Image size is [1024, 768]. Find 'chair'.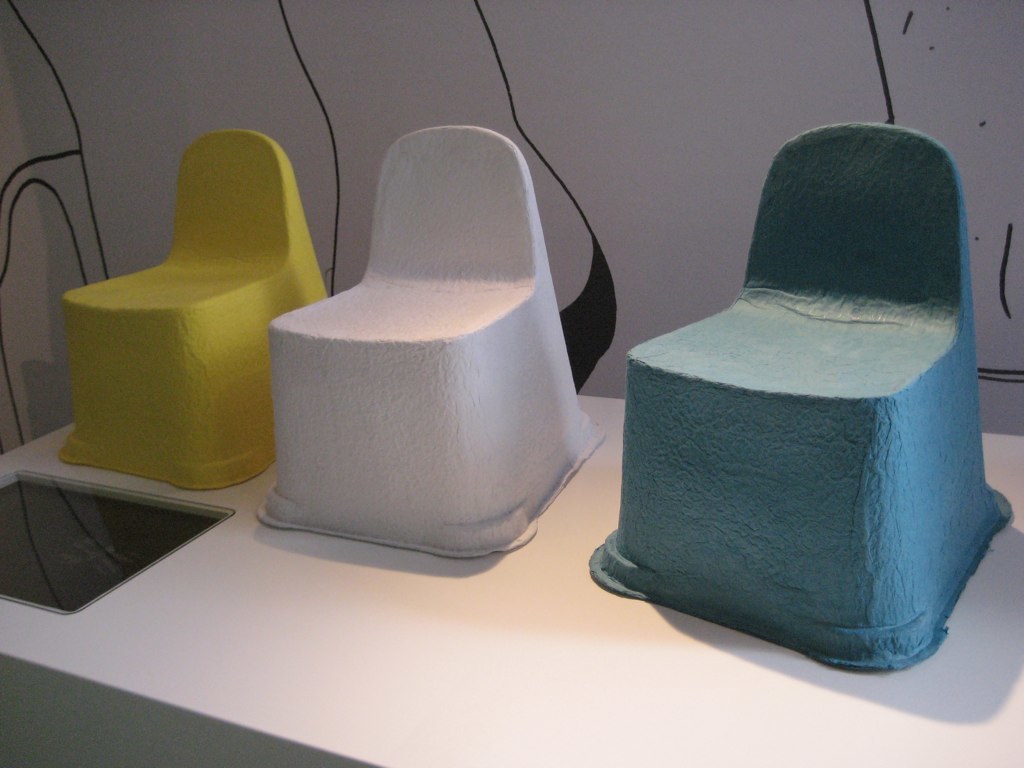
610, 146, 1023, 705.
